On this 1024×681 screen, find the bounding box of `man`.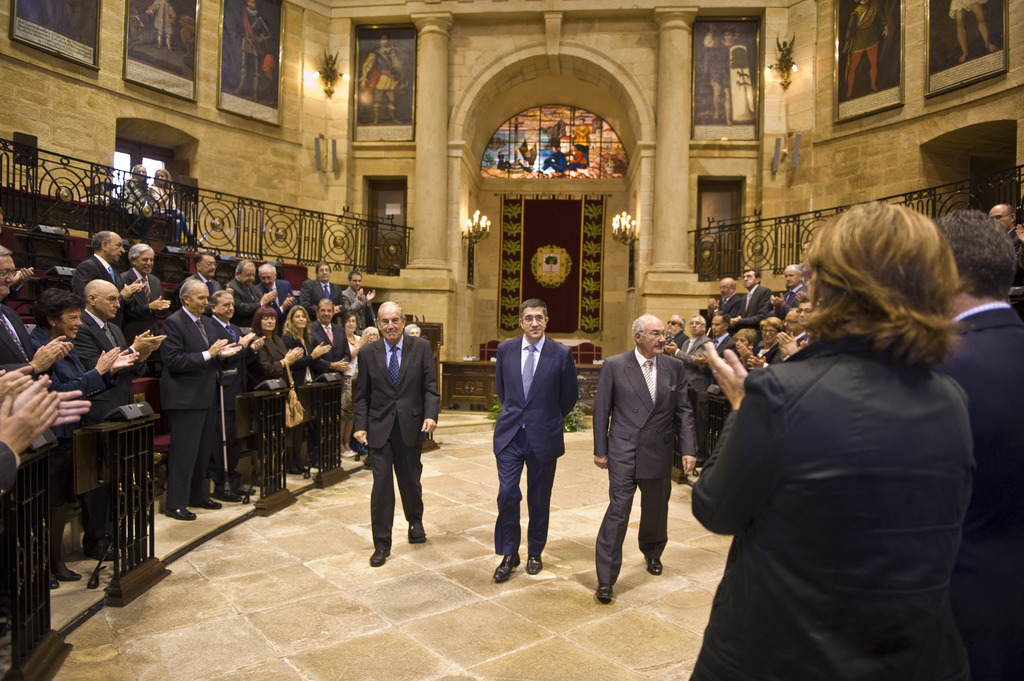
Bounding box: (229,260,282,333).
